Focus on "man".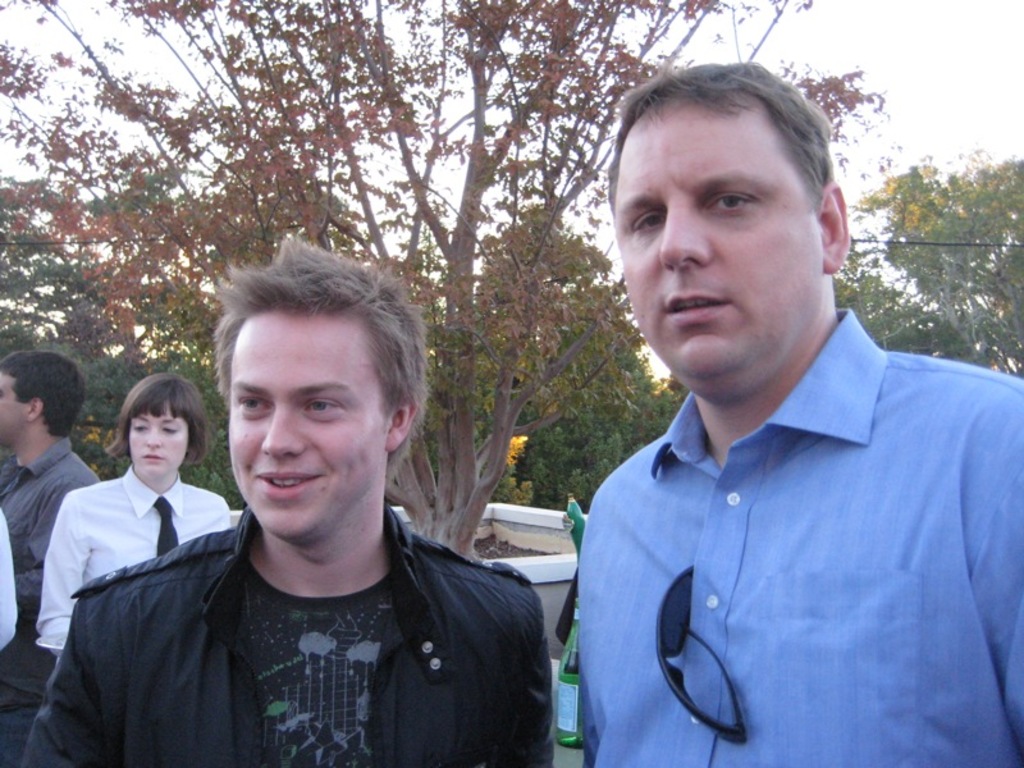
Focused at [x1=22, y1=234, x2=558, y2=767].
